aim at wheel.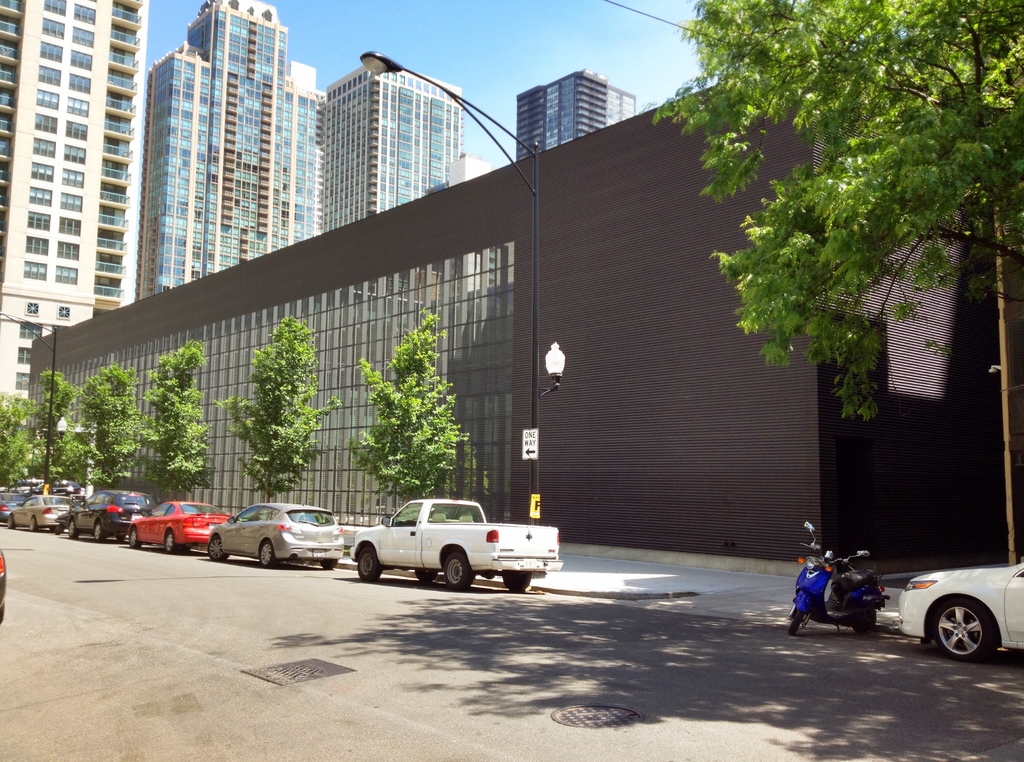
Aimed at pyautogui.locateOnScreen(440, 554, 474, 592).
